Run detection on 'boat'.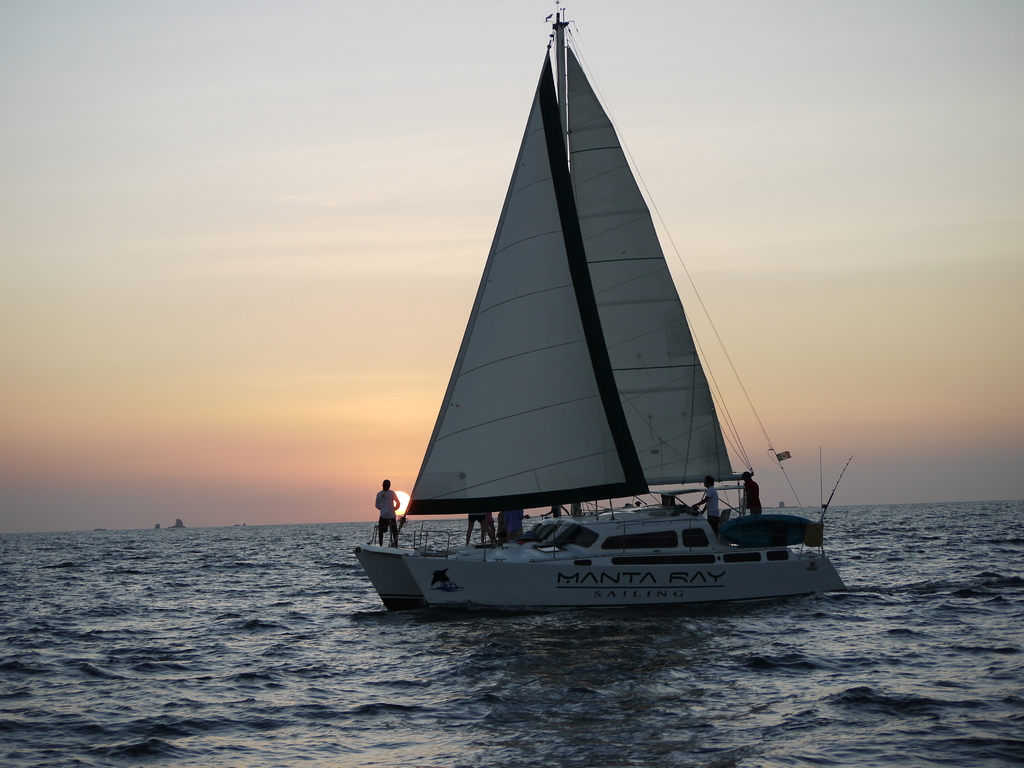
Result: box=[333, 4, 865, 643].
